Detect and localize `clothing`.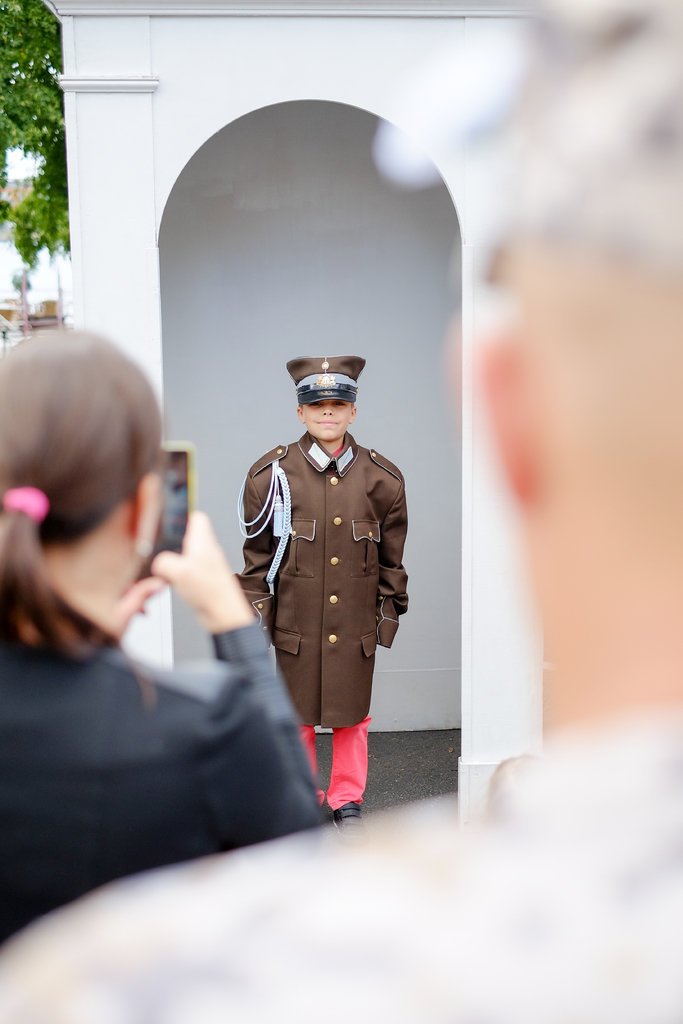
Localized at (x1=229, y1=431, x2=417, y2=796).
